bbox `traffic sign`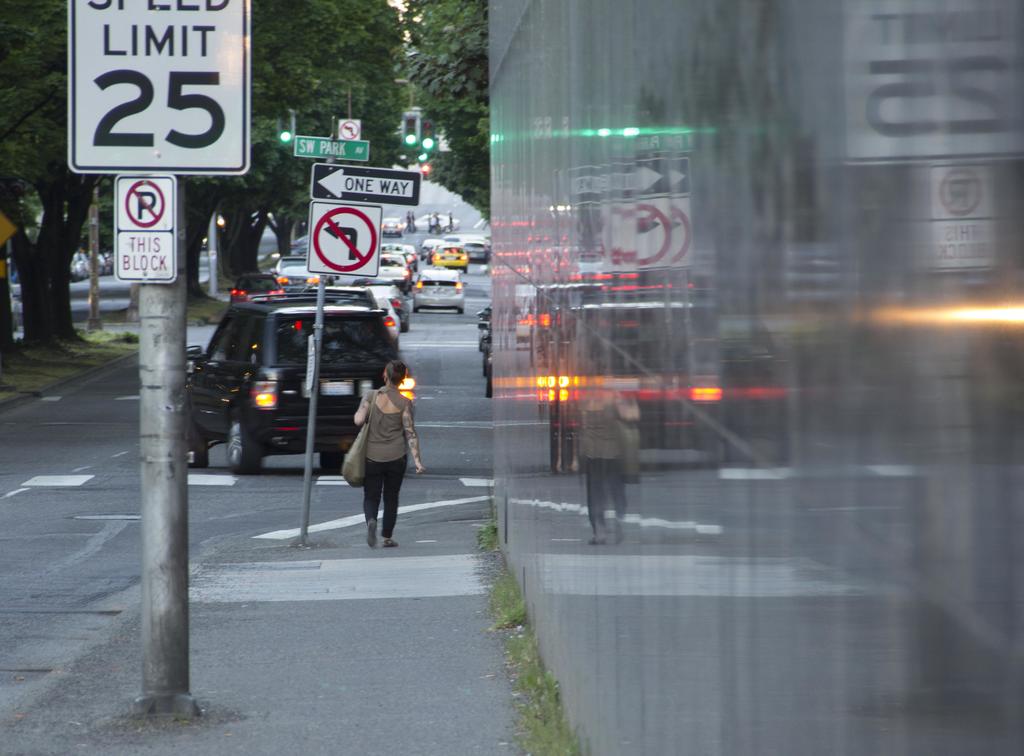
[308, 164, 426, 213]
